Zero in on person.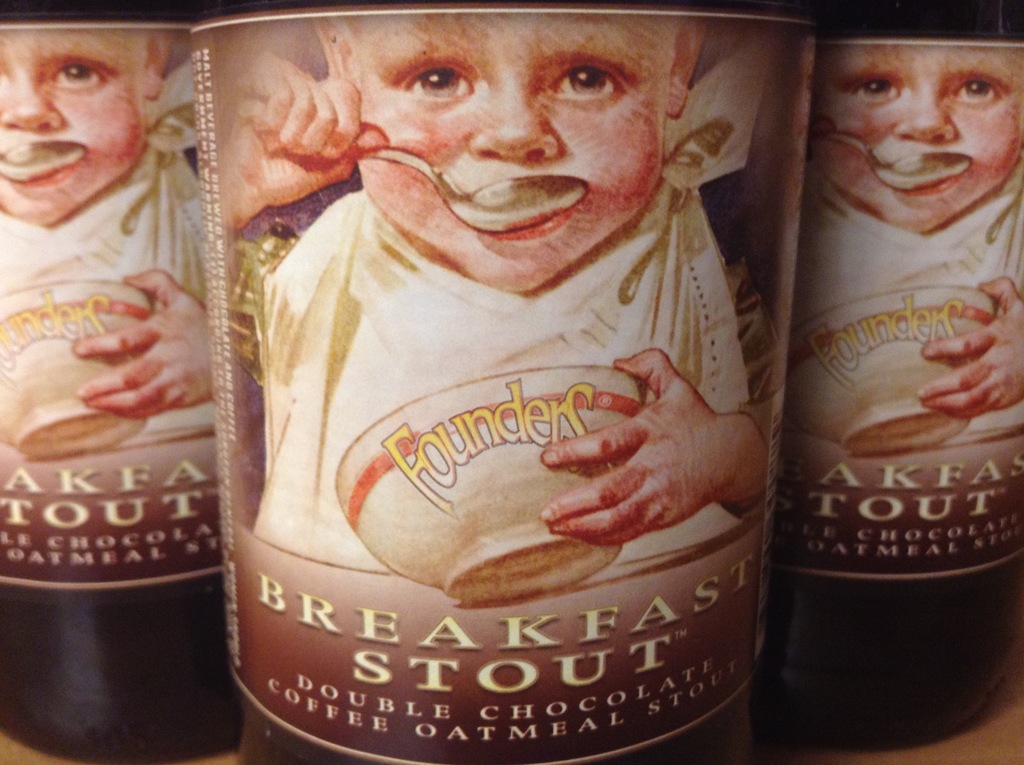
Zeroed in: detection(200, 0, 789, 612).
